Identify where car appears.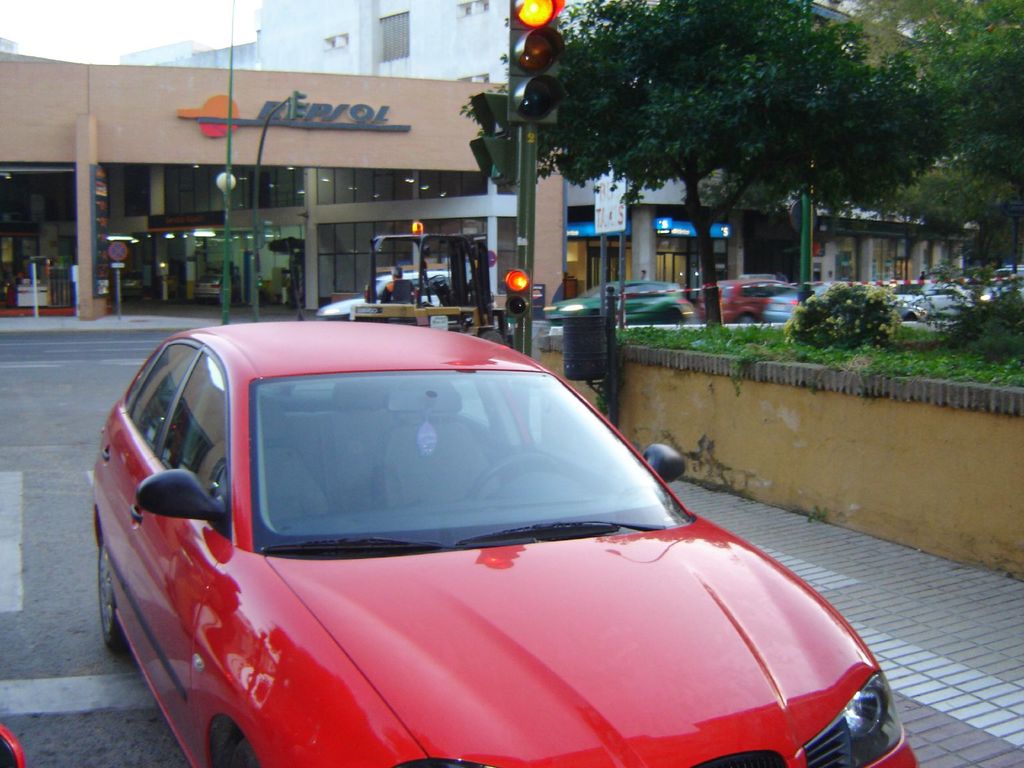
Appears at detection(84, 326, 870, 753).
